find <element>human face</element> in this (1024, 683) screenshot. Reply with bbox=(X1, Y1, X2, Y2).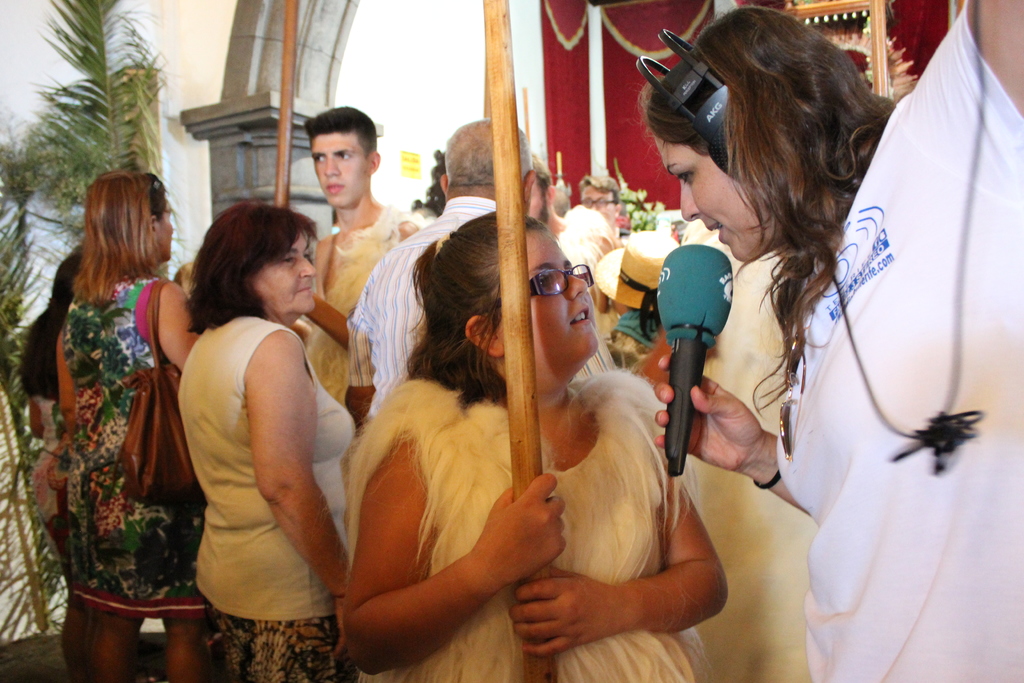
bbox=(527, 227, 600, 374).
